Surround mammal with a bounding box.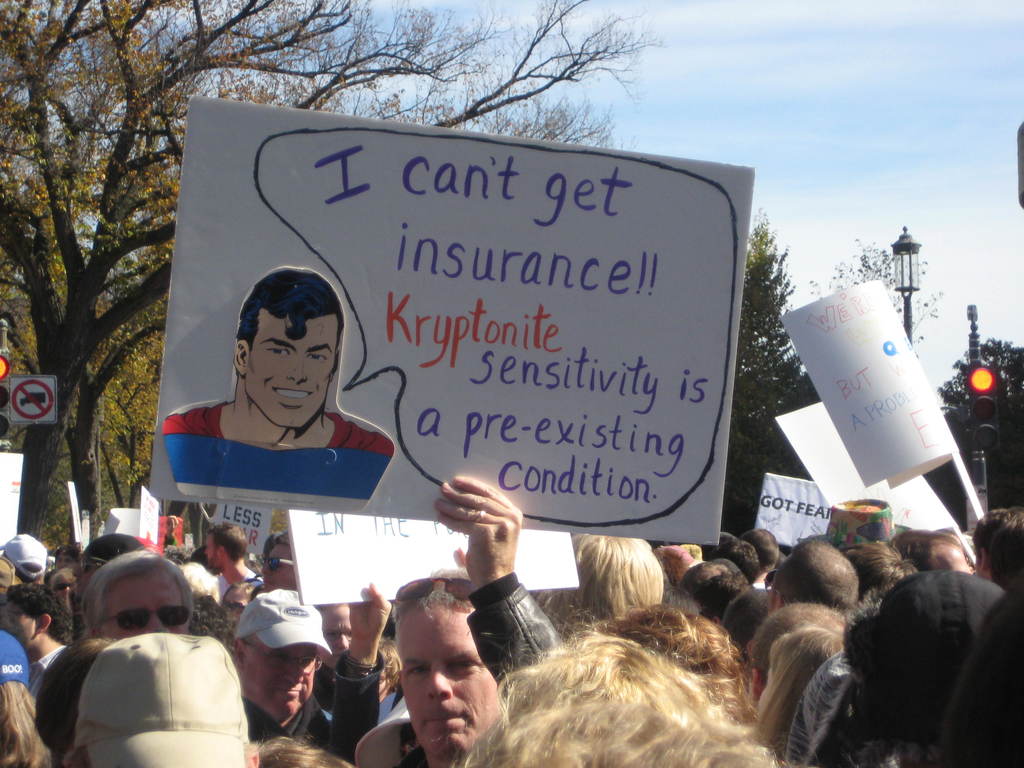
159,260,395,499.
